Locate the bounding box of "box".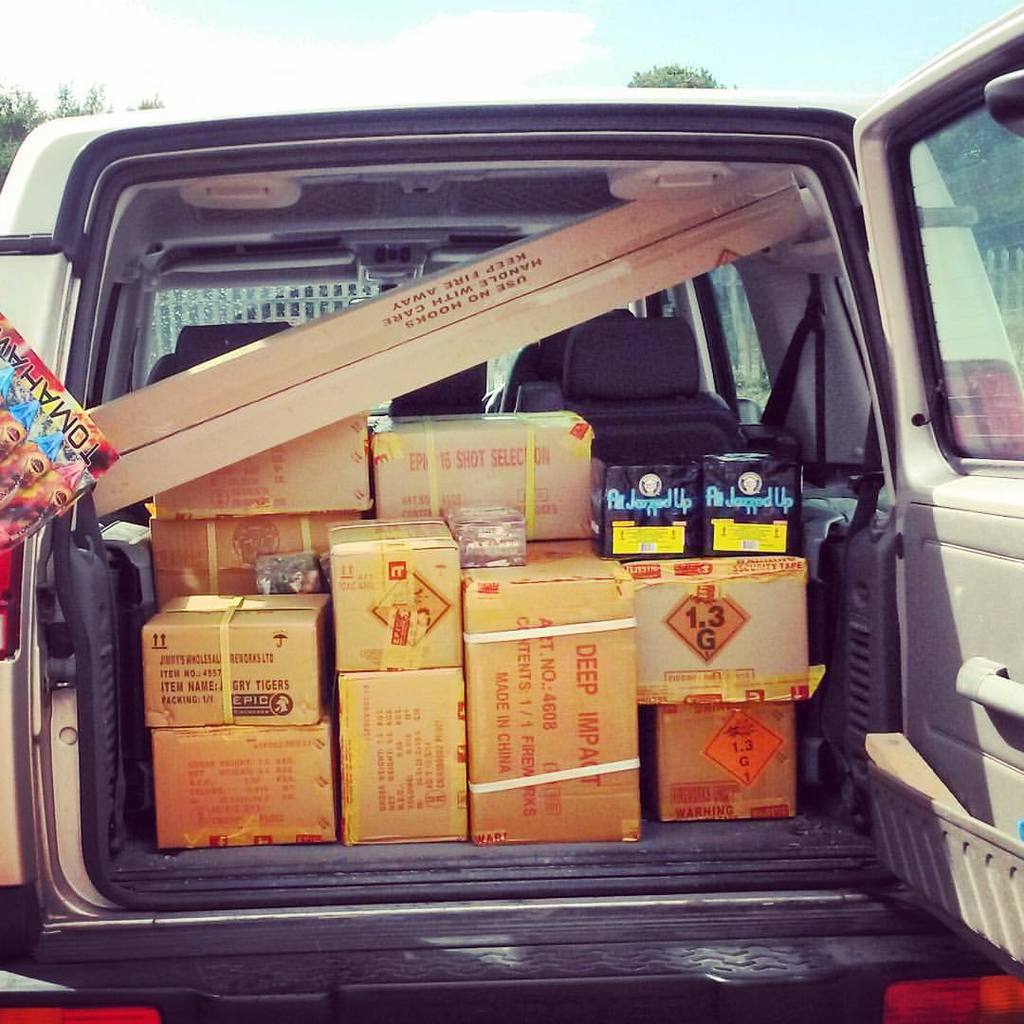
Bounding box: bbox=(326, 515, 466, 665).
